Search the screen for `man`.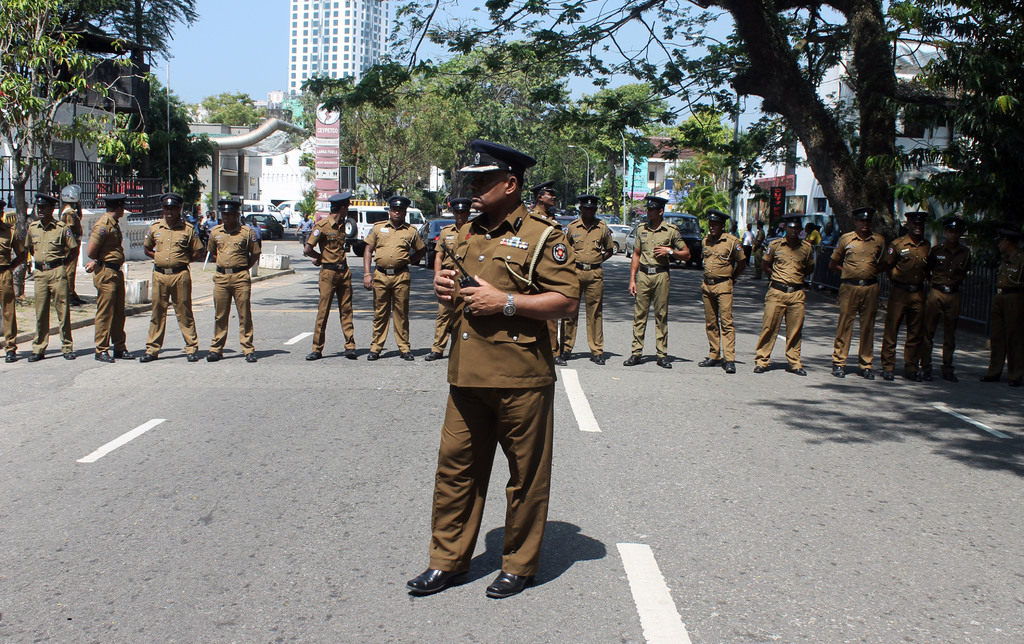
Found at x1=526, y1=184, x2=570, y2=370.
